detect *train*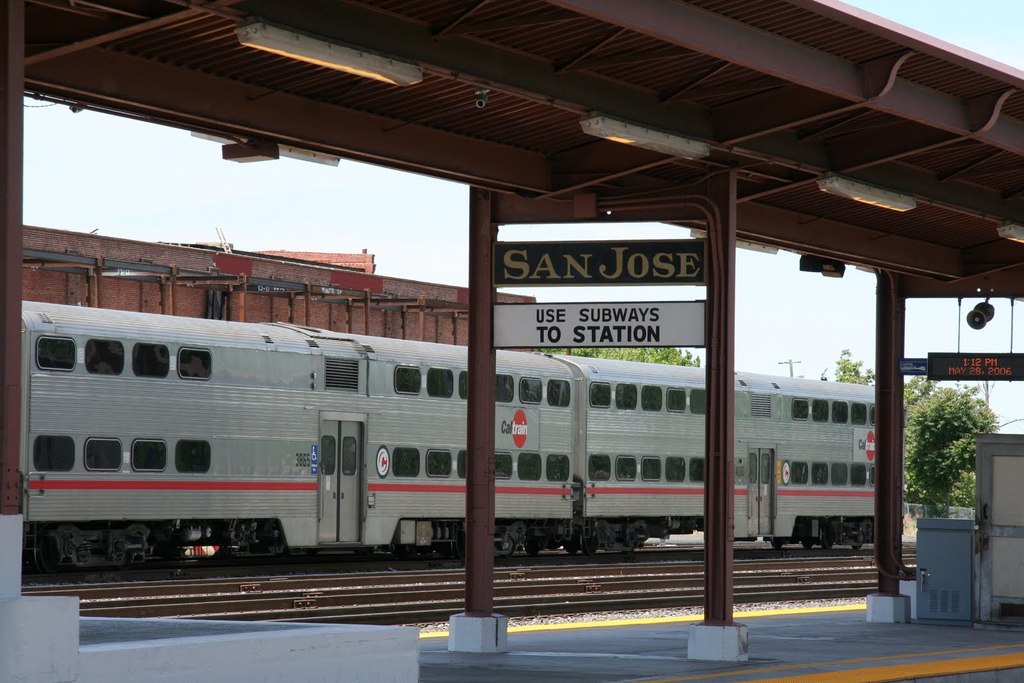
<region>22, 294, 914, 575</region>
